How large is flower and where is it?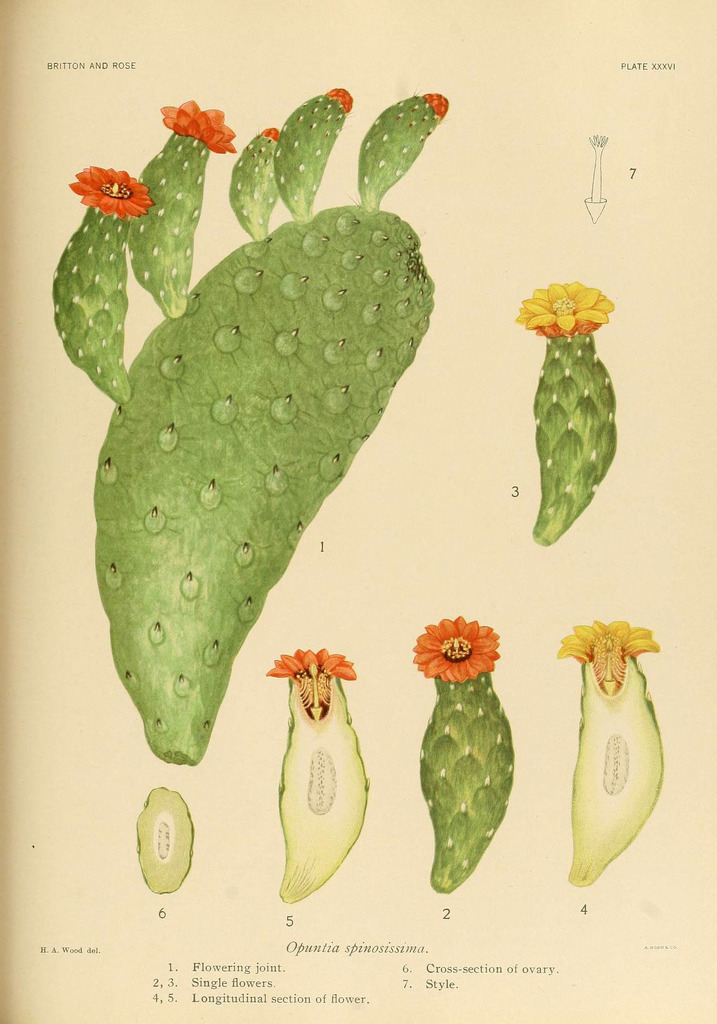
Bounding box: BBox(266, 646, 362, 713).
